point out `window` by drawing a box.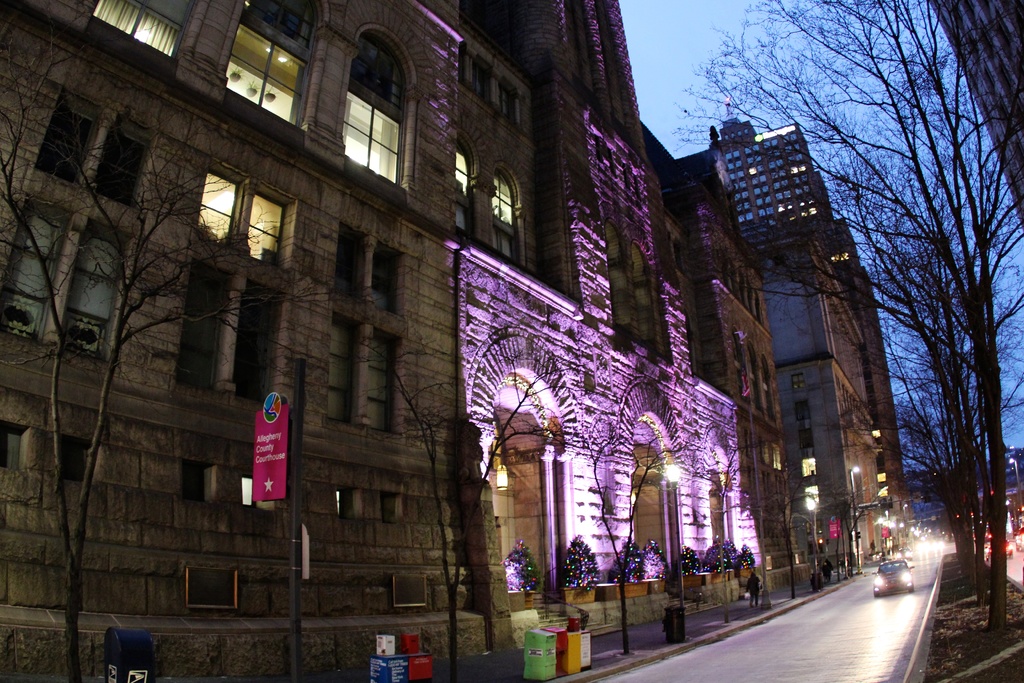
crop(207, 0, 317, 124).
